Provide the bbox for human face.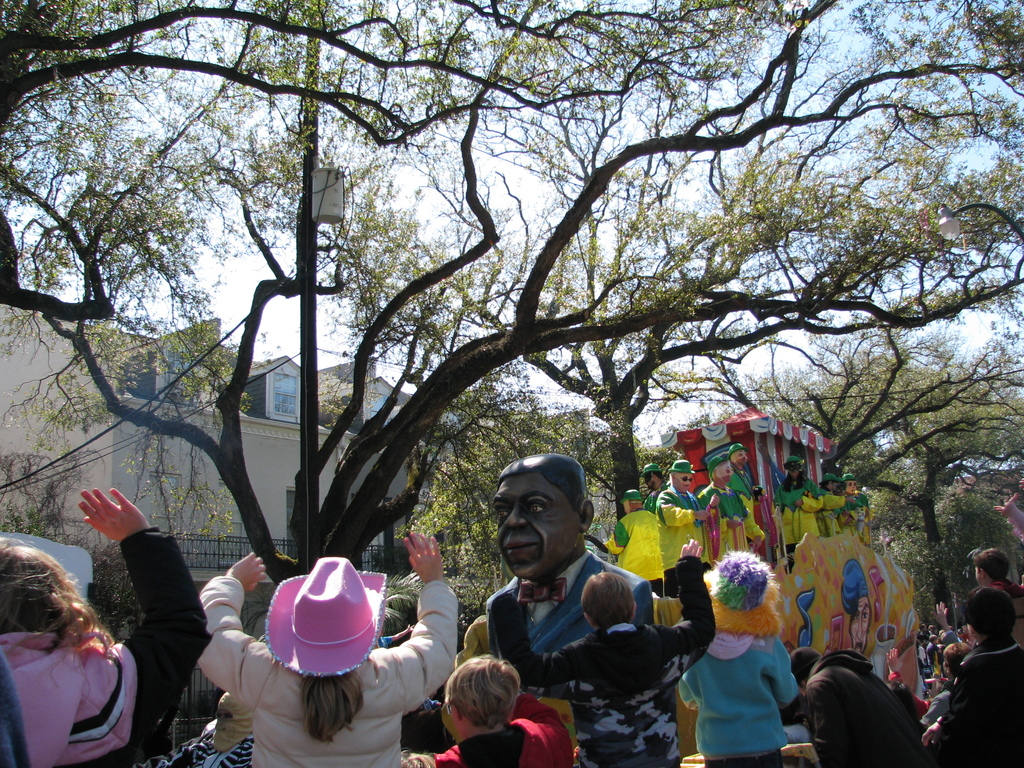
732/452/748/468.
